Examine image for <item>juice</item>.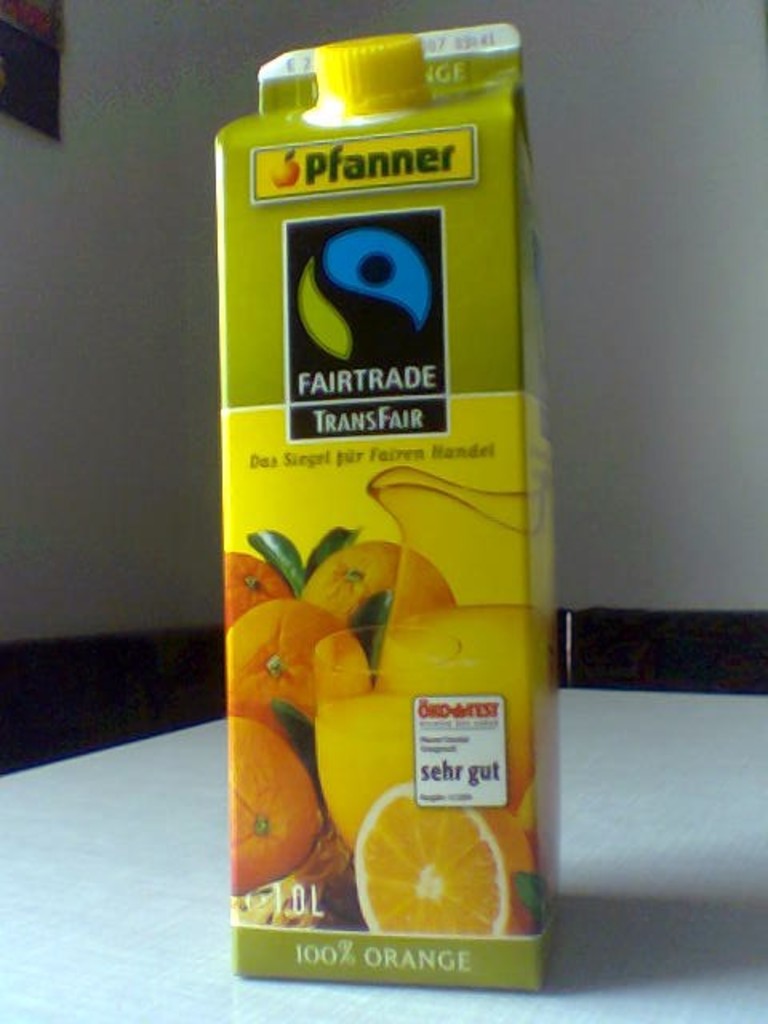
Examination result: <region>211, 26, 562, 994</region>.
